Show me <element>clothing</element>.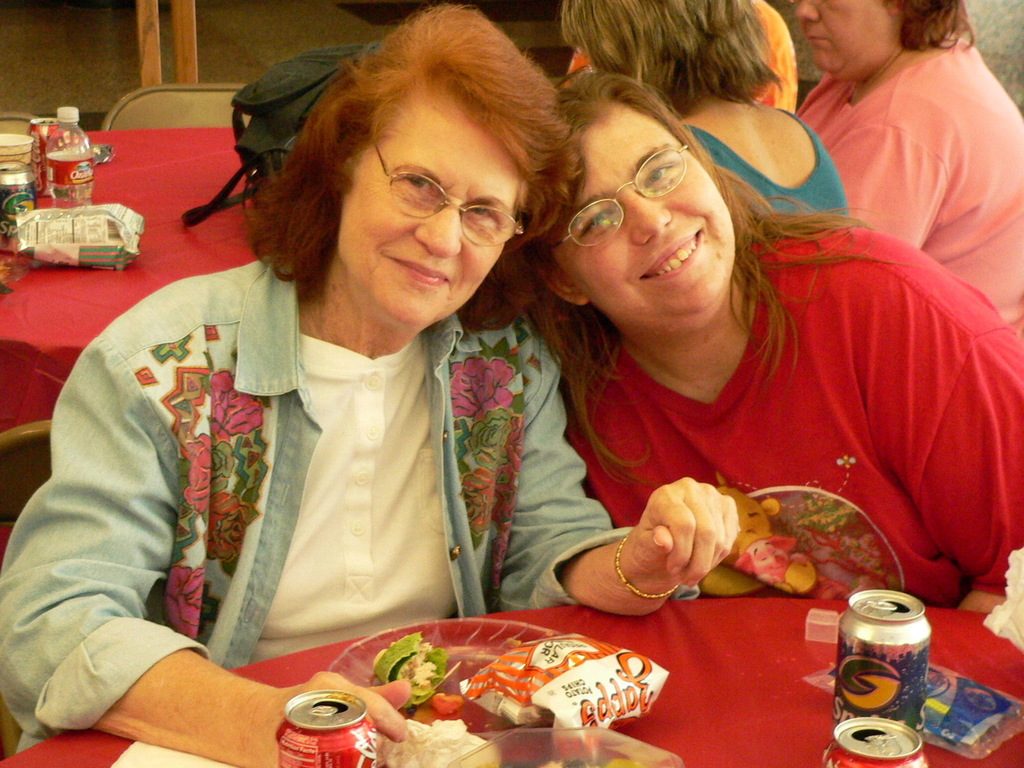
<element>clothing</element> is here: [left=797, top=24, right=1023, bottom=340].
